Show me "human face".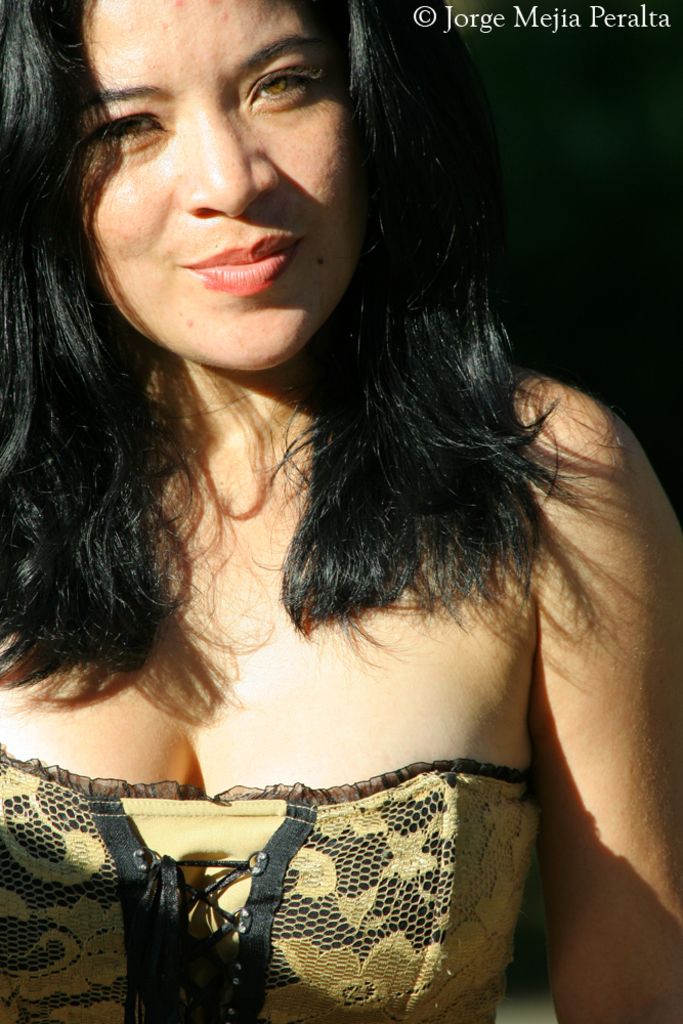
"human face" is here: x1=79, y1=0, x2=370, y2=372.
